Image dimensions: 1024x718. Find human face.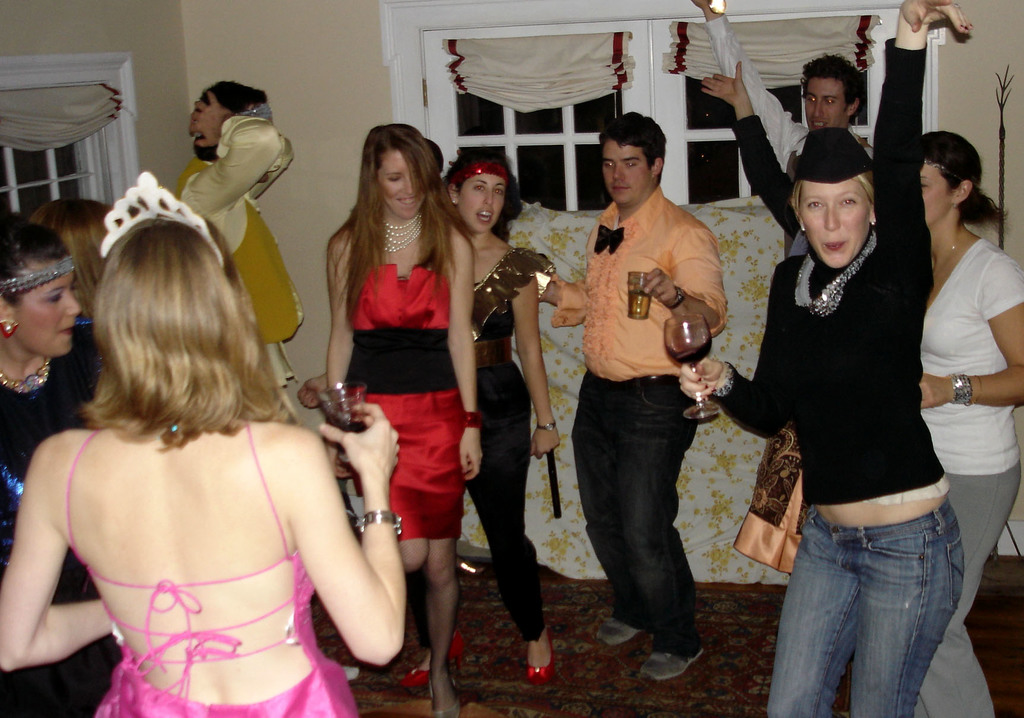
[x1=803, y1=174, x2=872, y2=272].
